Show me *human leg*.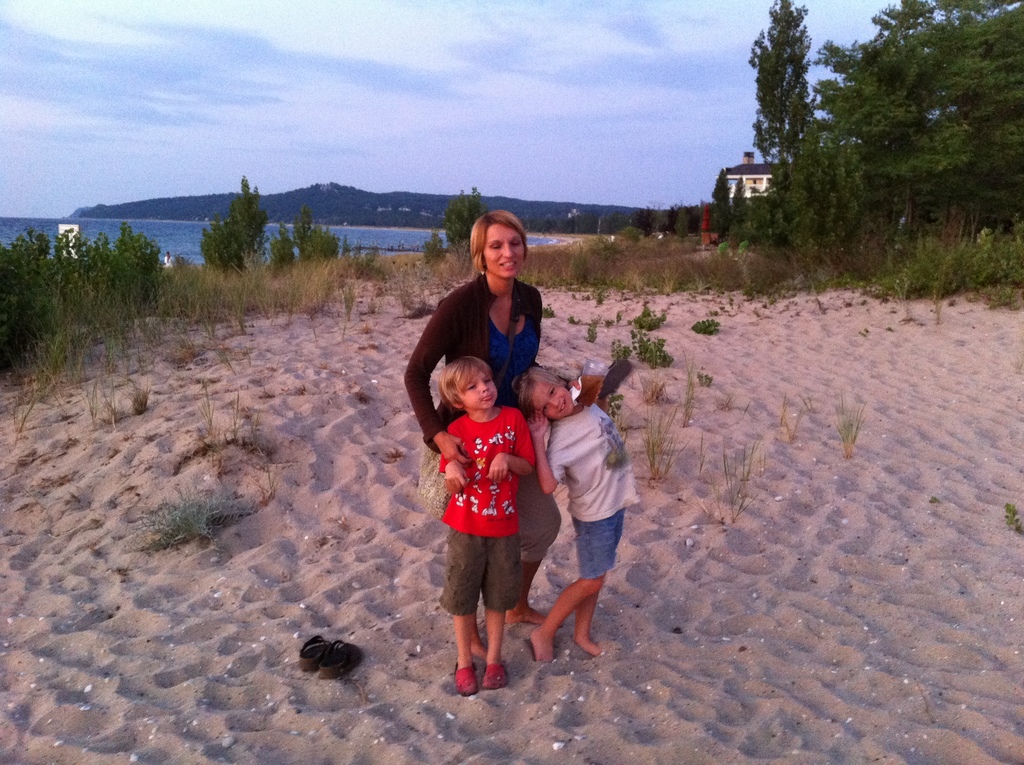
*human leg* is here: [577,508,622,650].
